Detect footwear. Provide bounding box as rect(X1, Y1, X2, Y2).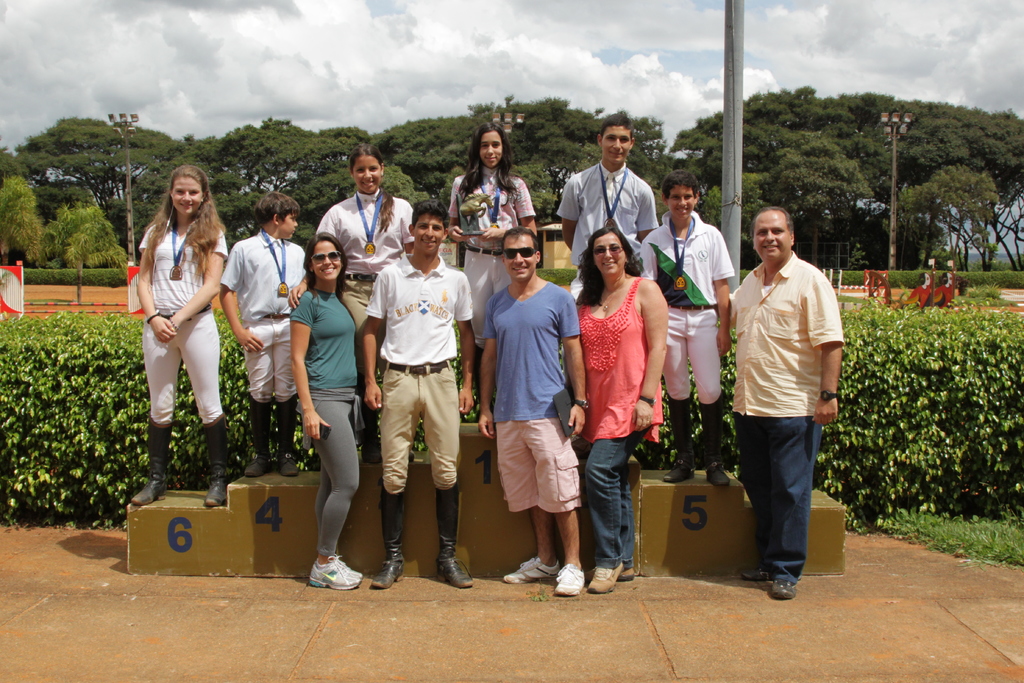
rect(133, 419, 171, 508).
